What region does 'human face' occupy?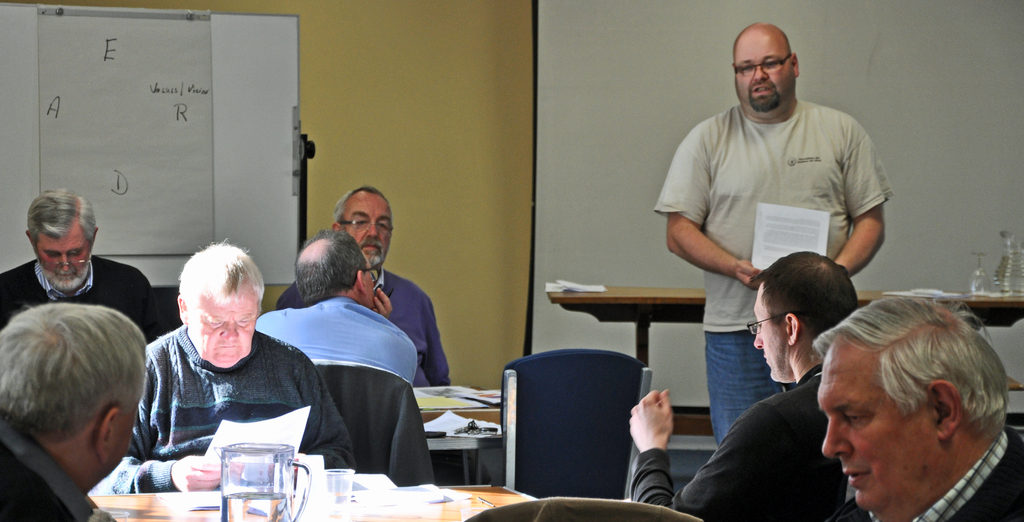
l=190, t=295, r=258, b=364.
